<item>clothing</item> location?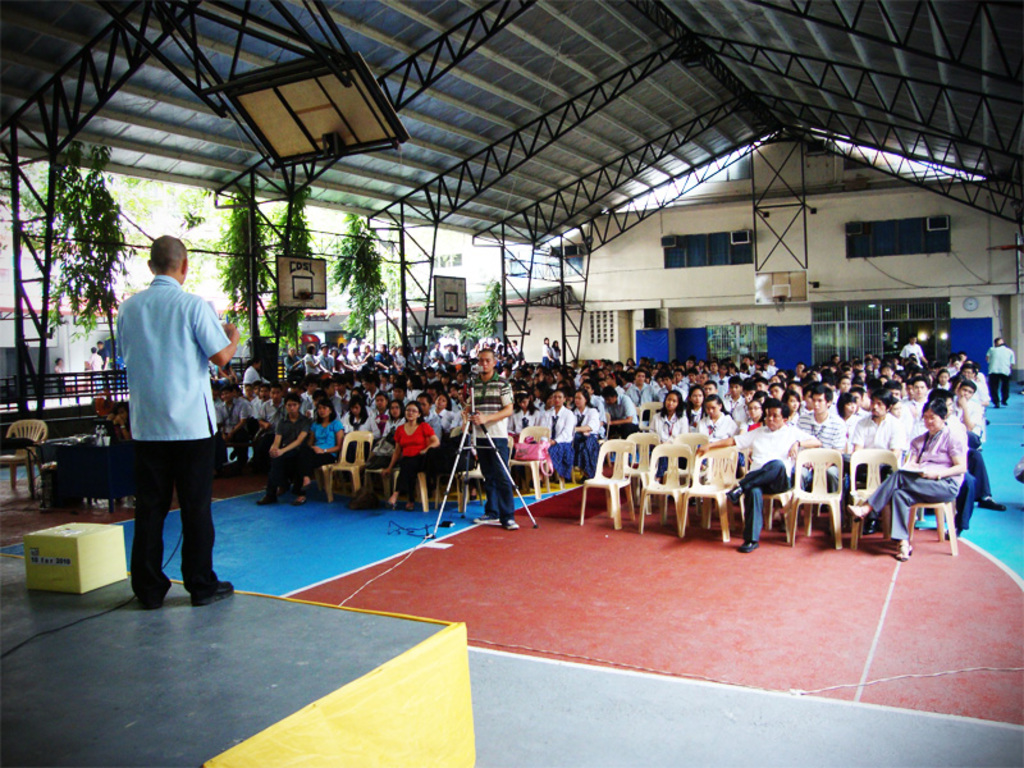
bbox=[901, 342, 924, 361]
